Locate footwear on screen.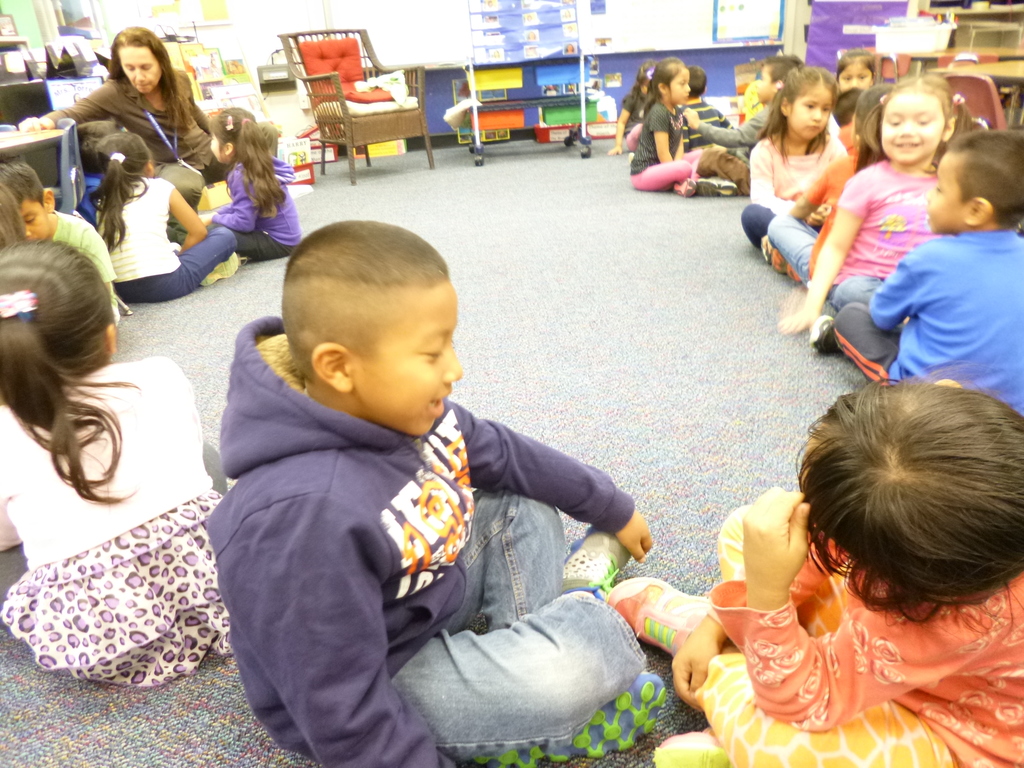
On screen at (left=562, top=522, right=632, bottom=602).
